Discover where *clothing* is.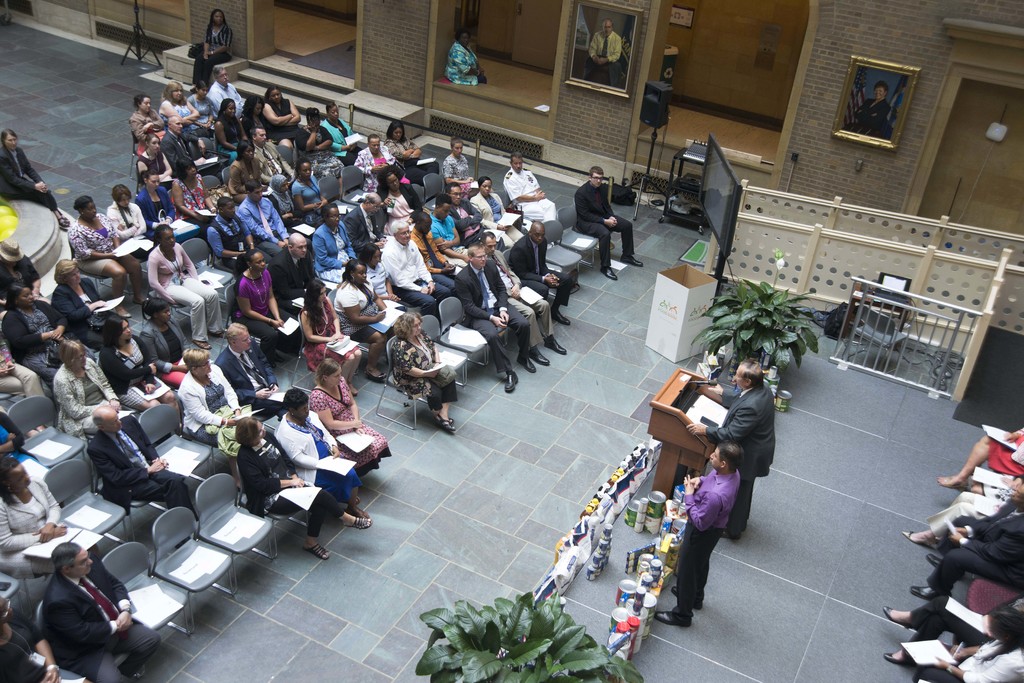
Discovered at left=451, top=40, right=486, bottom=93.
